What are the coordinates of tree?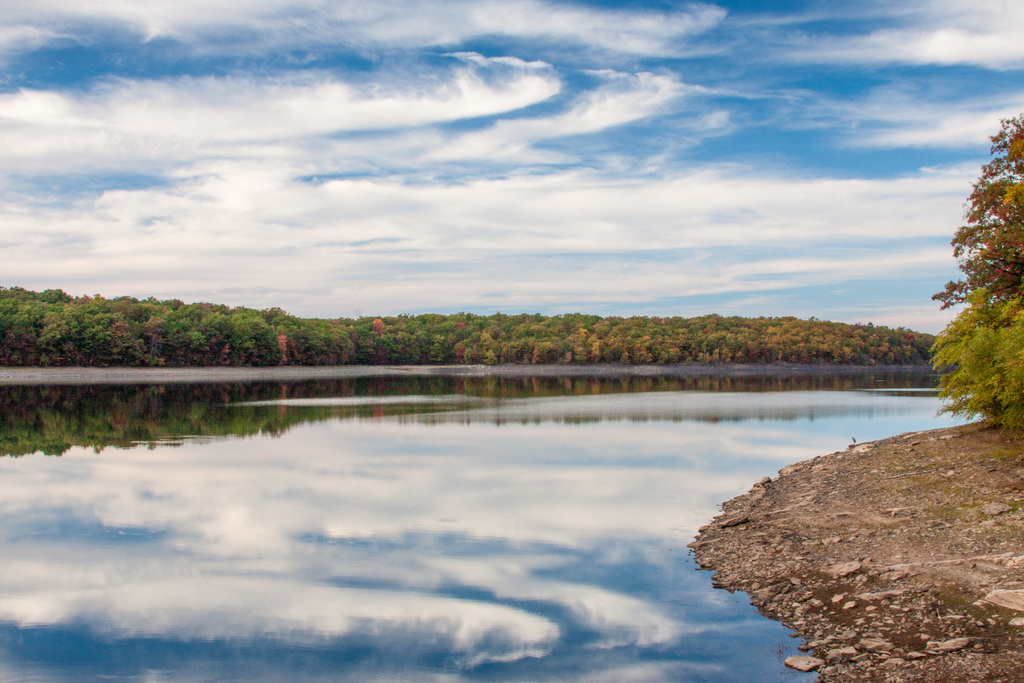
BBox(938, 89, 1023, 436).
